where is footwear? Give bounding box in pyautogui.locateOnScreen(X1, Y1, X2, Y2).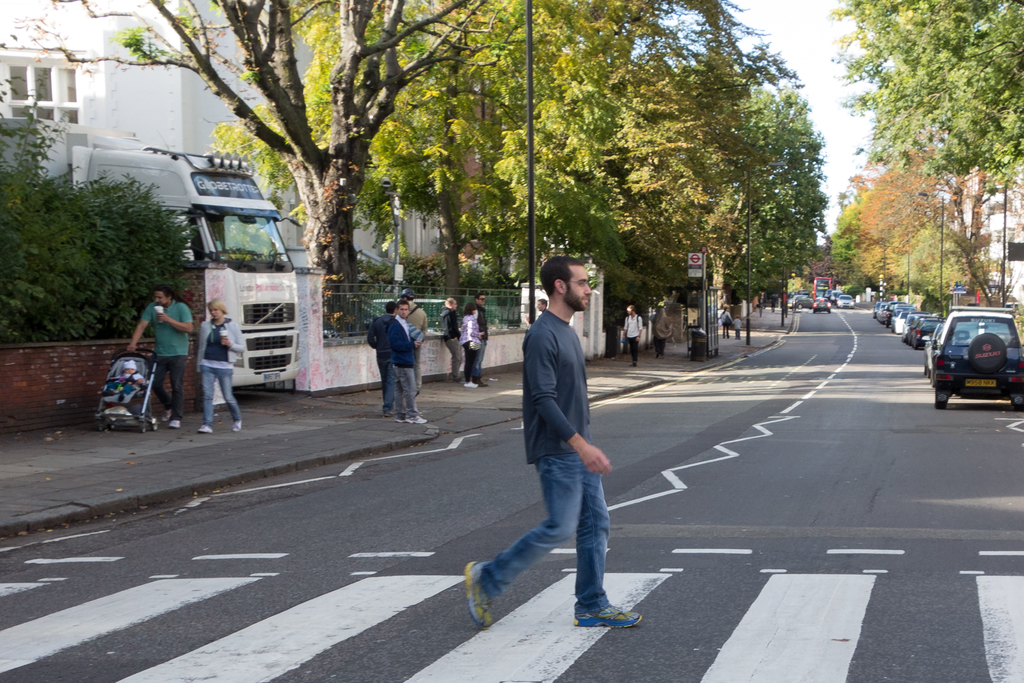
pyautogui.locateOnScreen(231, 420, 243, 432).
